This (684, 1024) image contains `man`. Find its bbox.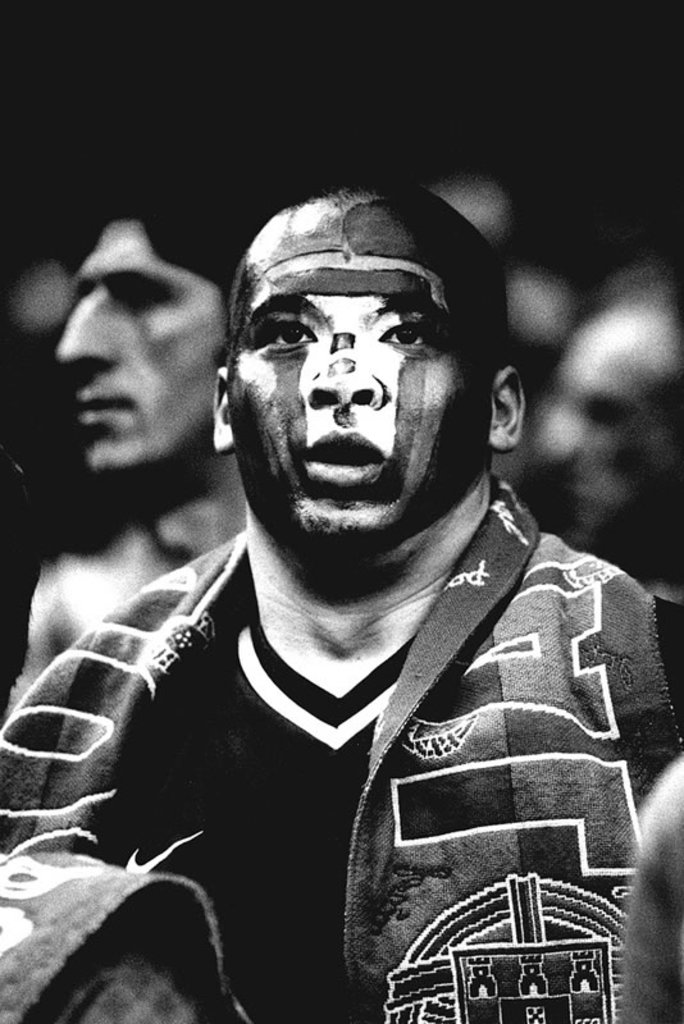
bbox=[19, 169, 679, 1023].
